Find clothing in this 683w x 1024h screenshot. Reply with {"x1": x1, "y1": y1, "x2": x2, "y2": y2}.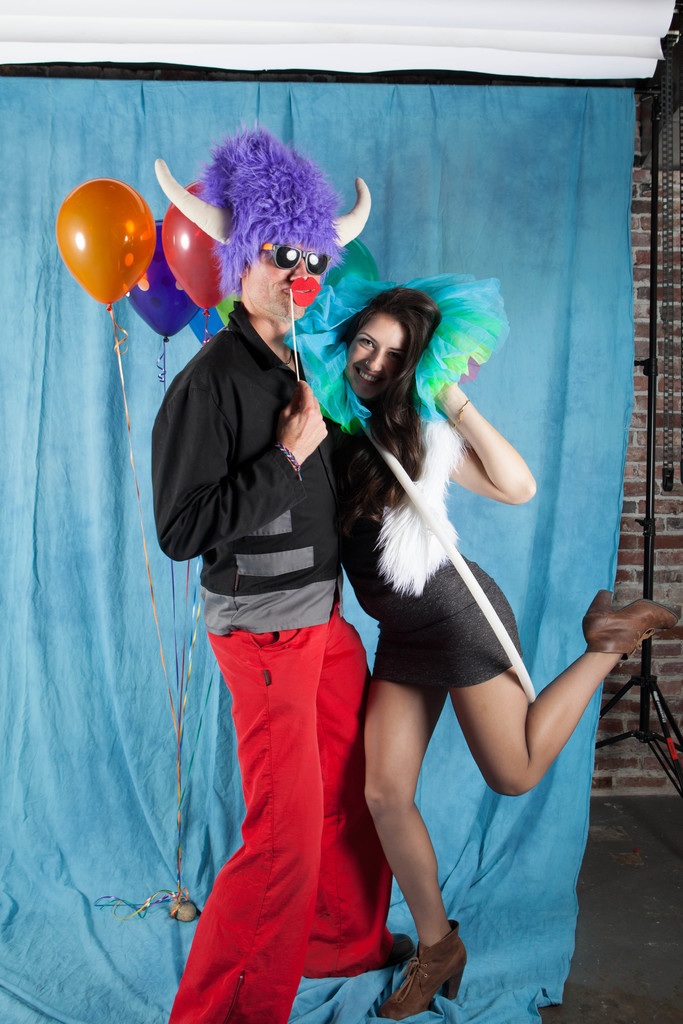
{"x1": 142, "y1": 308, "x2": 399, "y2": 1023}.
